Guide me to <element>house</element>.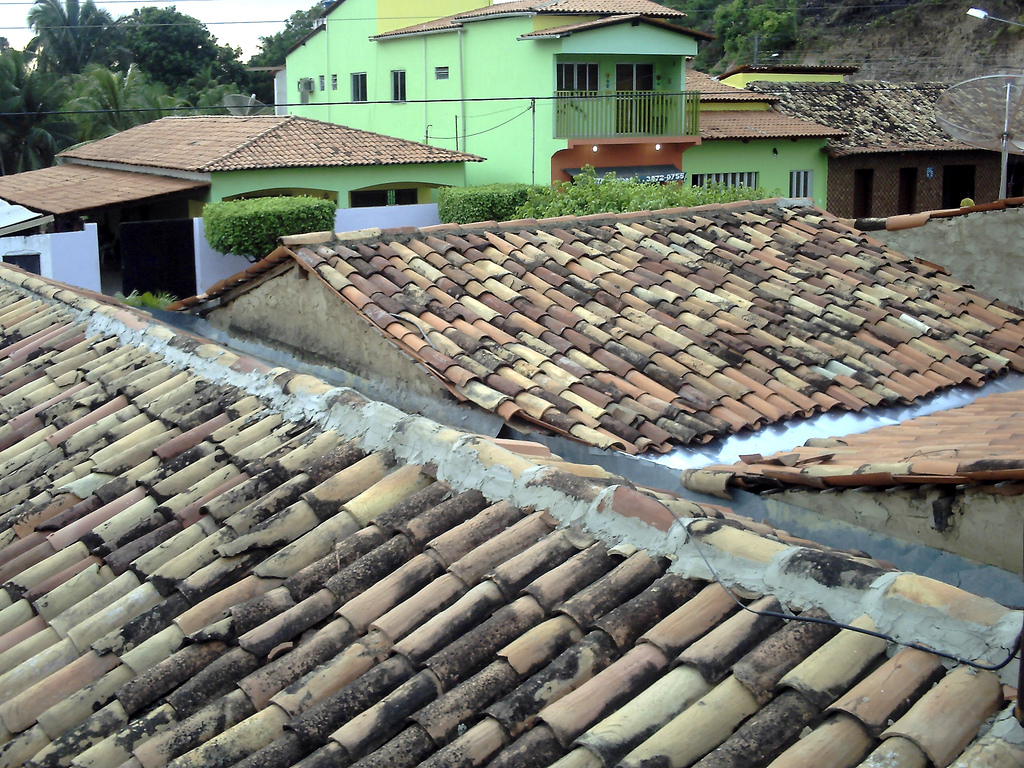
Guidance: {"x1": 289, "y1": 0, "x2": 490, "y2": 232}.
